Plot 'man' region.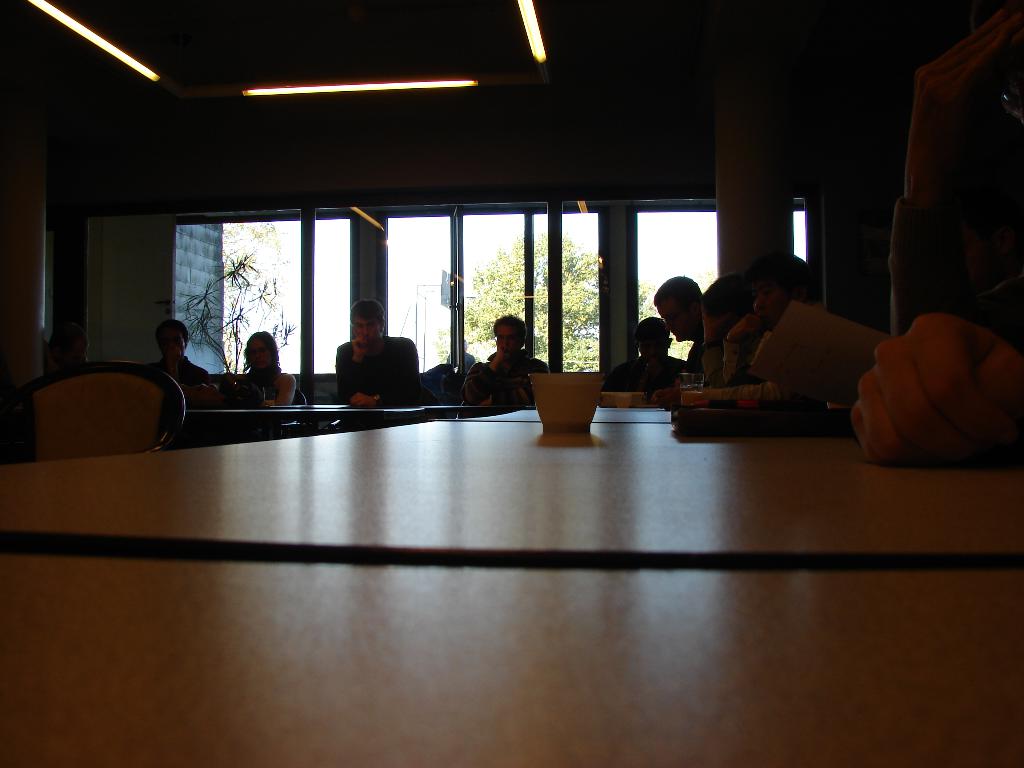
Plotted at {"x1": 605, "y1": 315, "x2": 703, "y2": 403}.
